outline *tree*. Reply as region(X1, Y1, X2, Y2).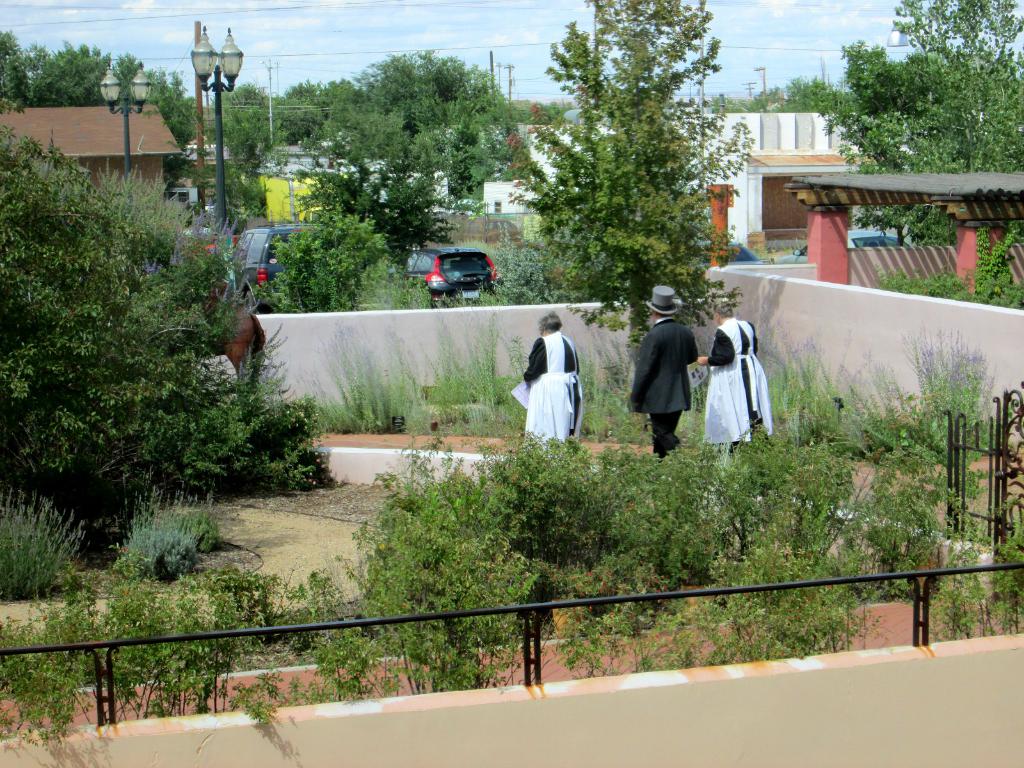
region(420, 121, 483, 200).
